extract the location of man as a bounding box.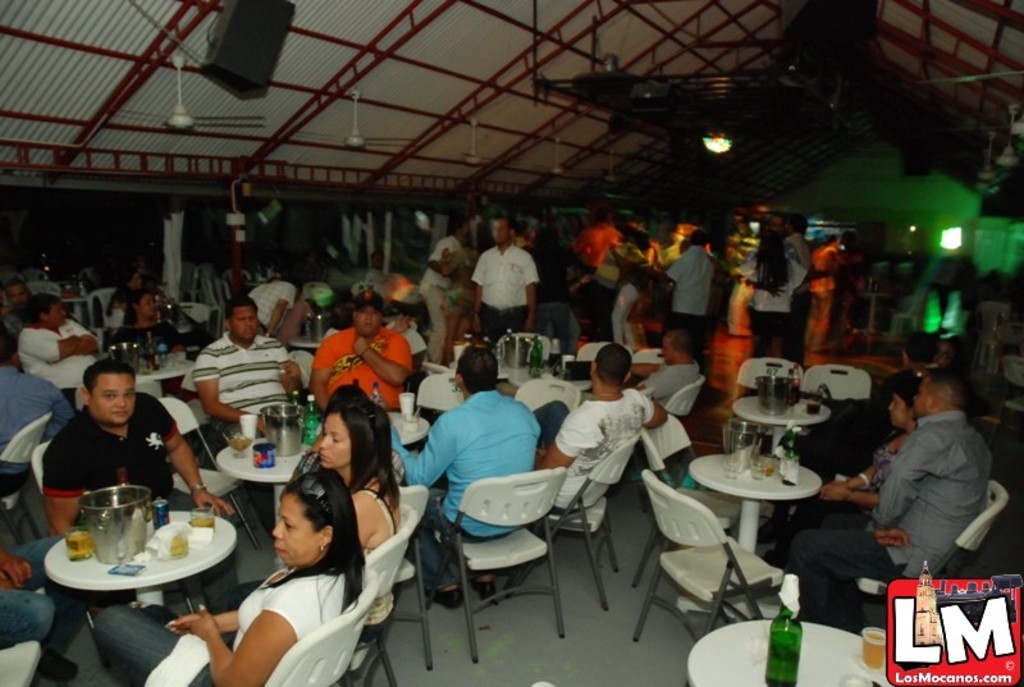
x1=529, y1=347, x2=678, y2=513.
